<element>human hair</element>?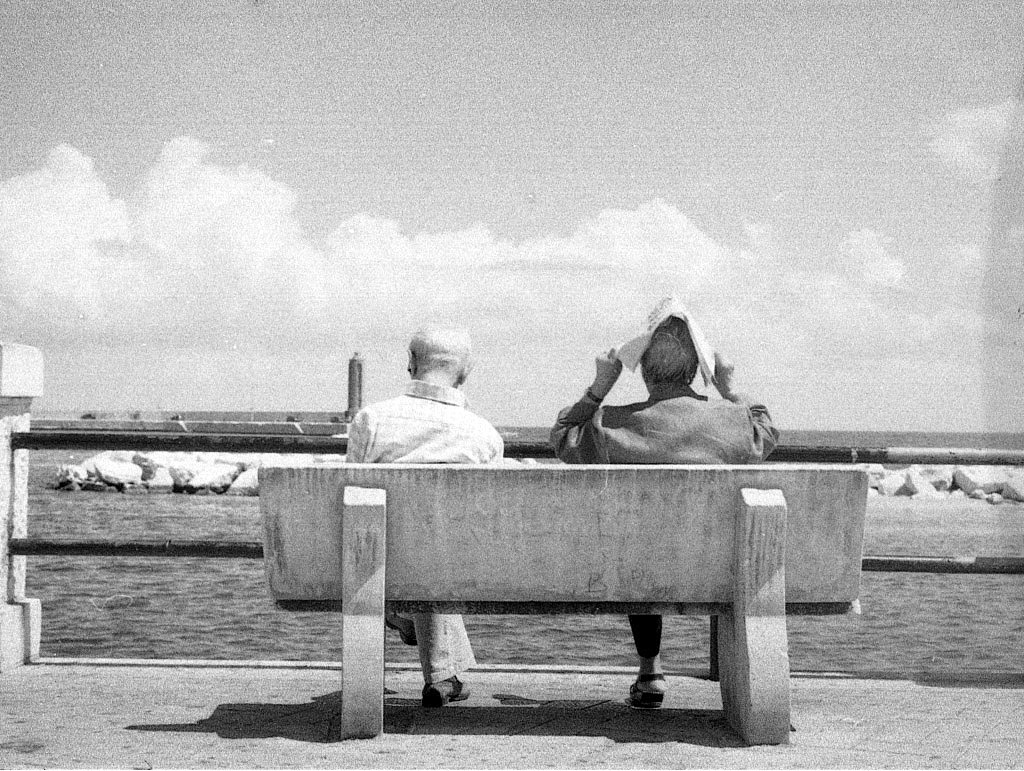
region(399, 319, 479, 393)
